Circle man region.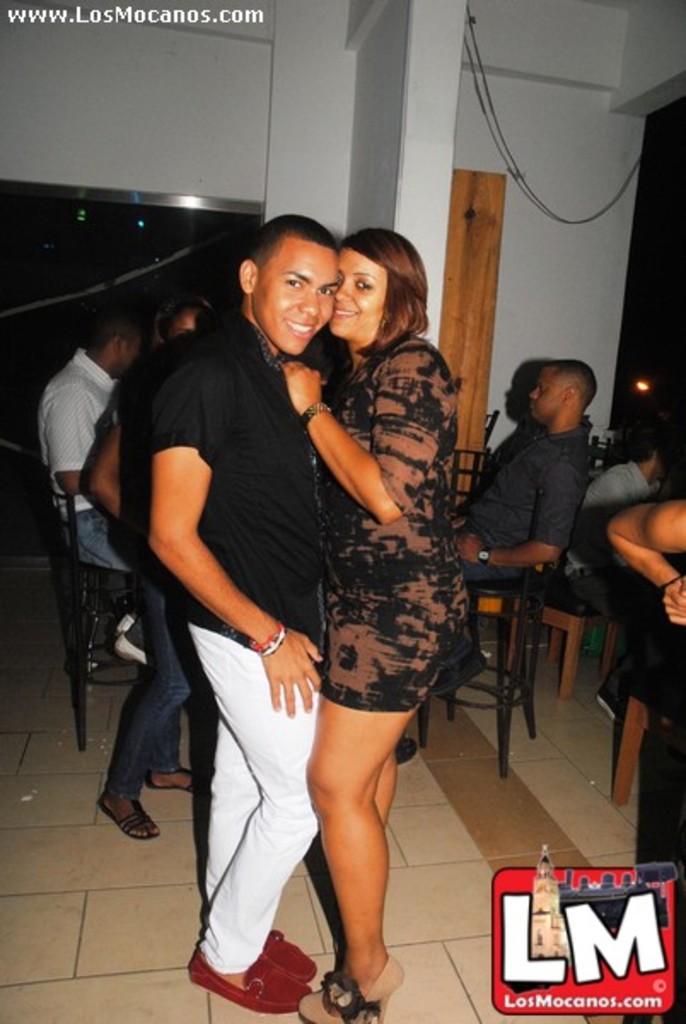
Region: select_region(34, 305, 148, 666).
